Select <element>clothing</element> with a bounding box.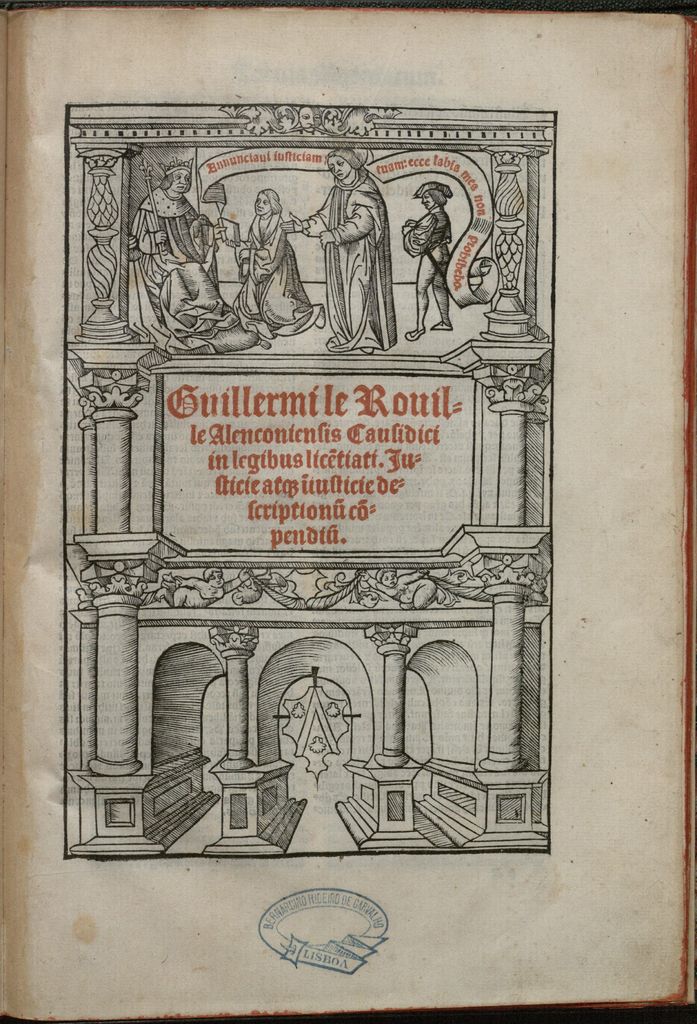
224:207:312:330.
